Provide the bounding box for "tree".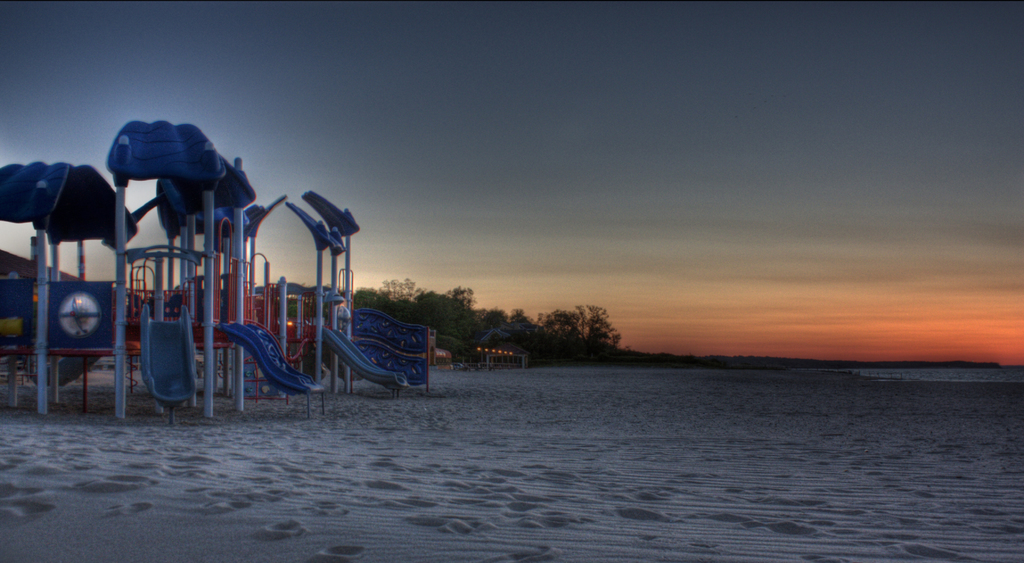
[358,272,419,314].
